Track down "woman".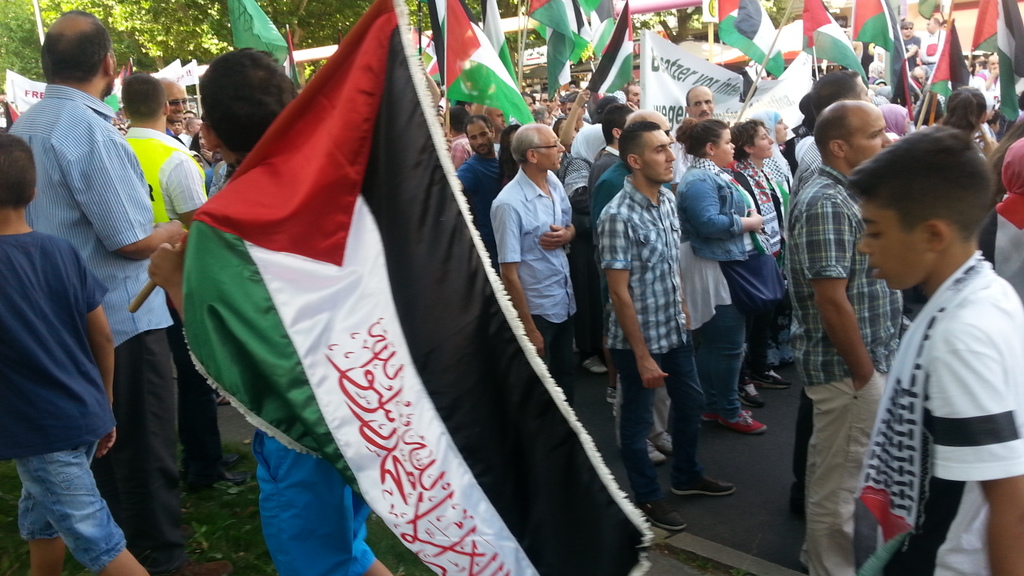
Tracked to select_region(670, 117, 768, 438).
